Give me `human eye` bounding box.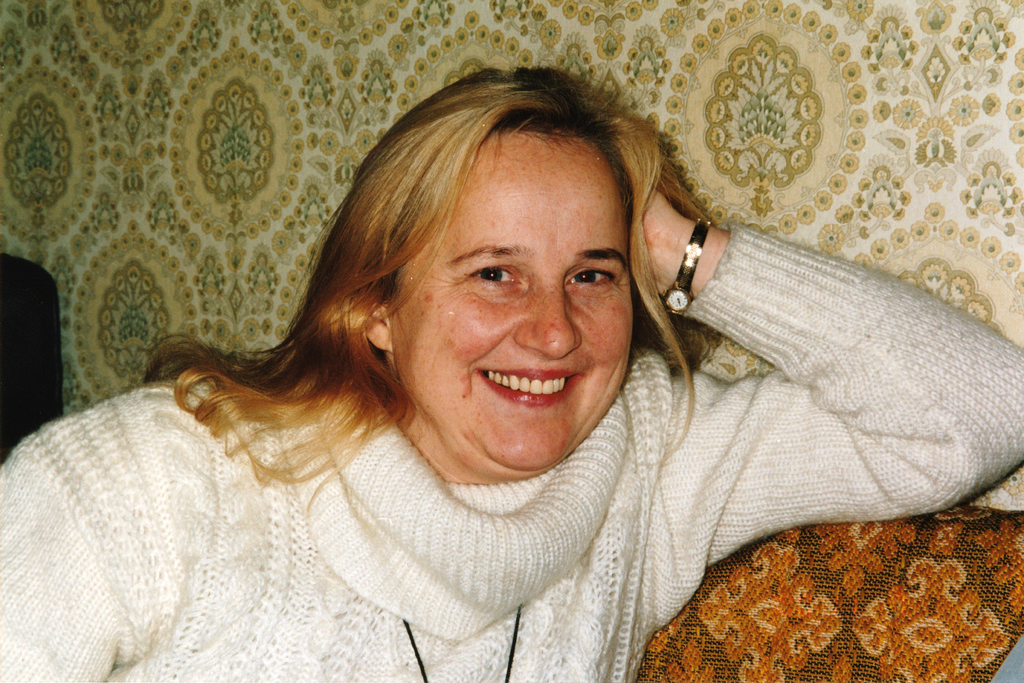
box=[449, 252, 532, 319].
